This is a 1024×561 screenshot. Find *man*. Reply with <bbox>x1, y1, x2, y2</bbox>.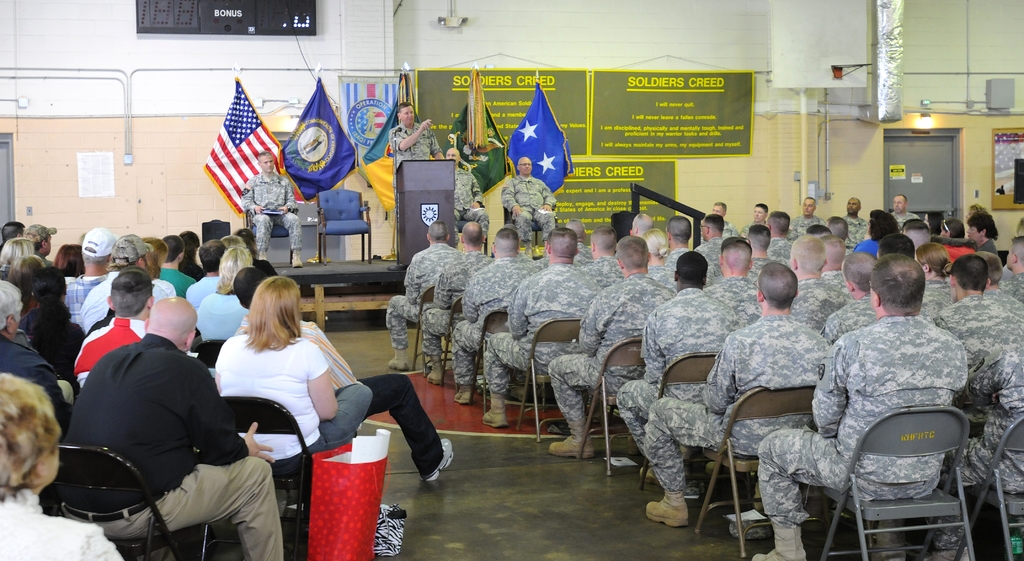
<bbox>437, 152, 498, 247</bbox>.
